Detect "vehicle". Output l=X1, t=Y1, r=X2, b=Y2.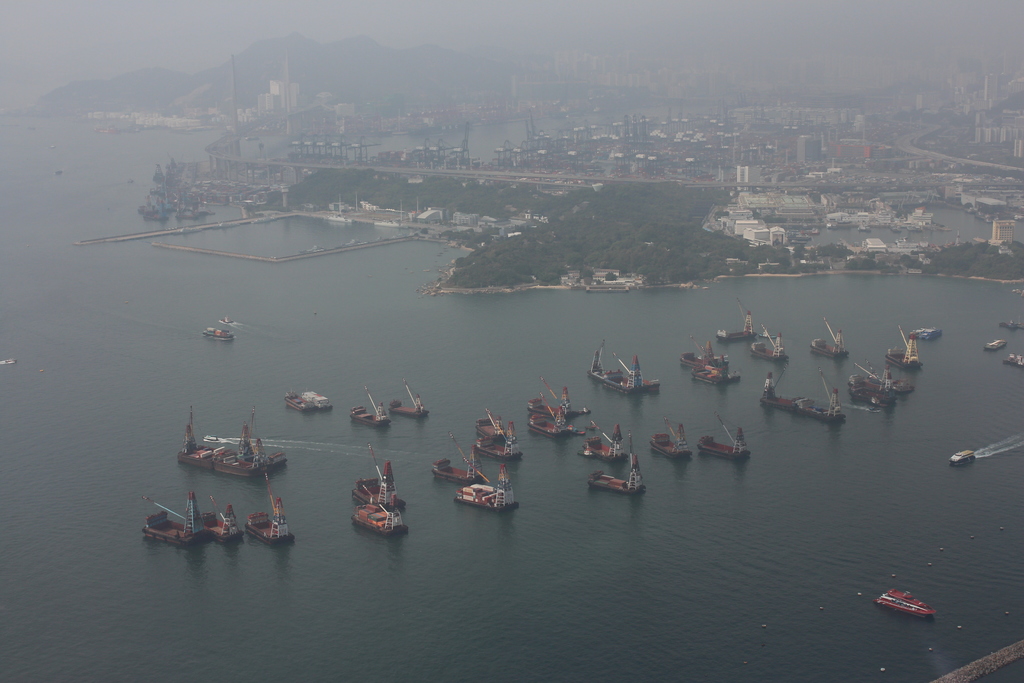
l=428, t=443, r=480, b=487.
